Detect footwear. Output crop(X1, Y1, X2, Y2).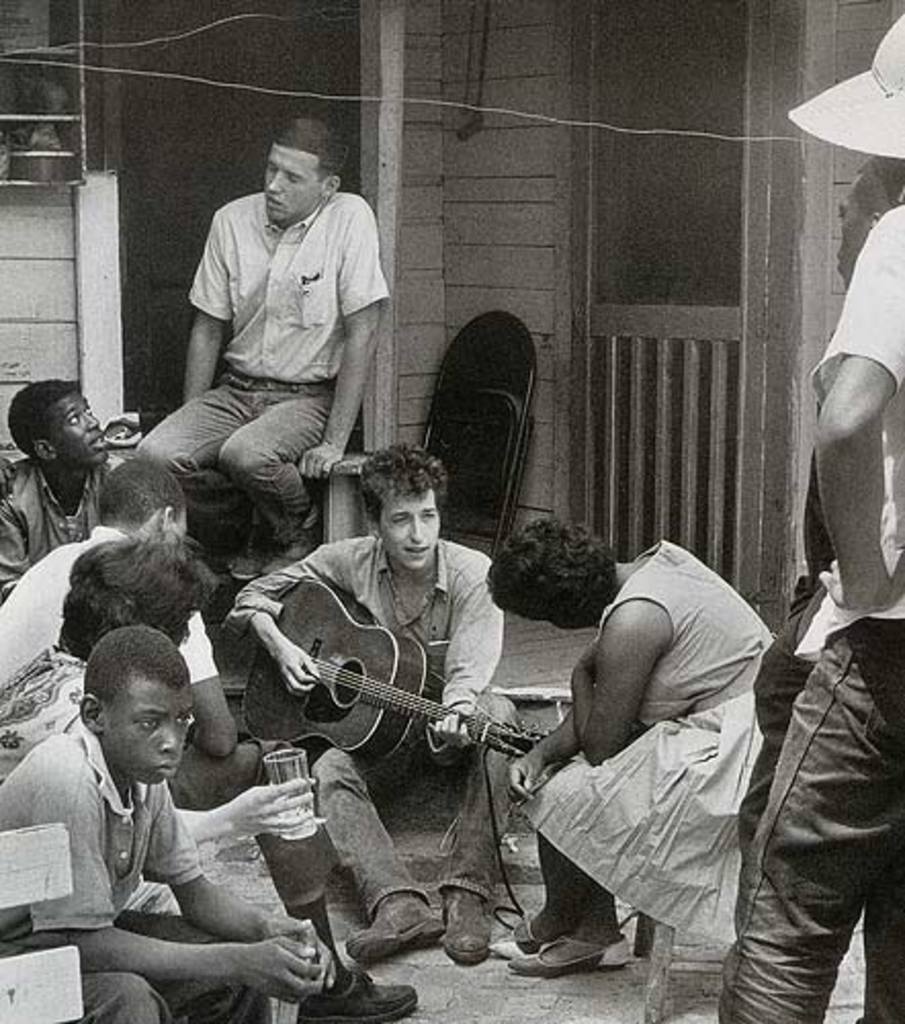
crop(334, 889, 440, 958).
